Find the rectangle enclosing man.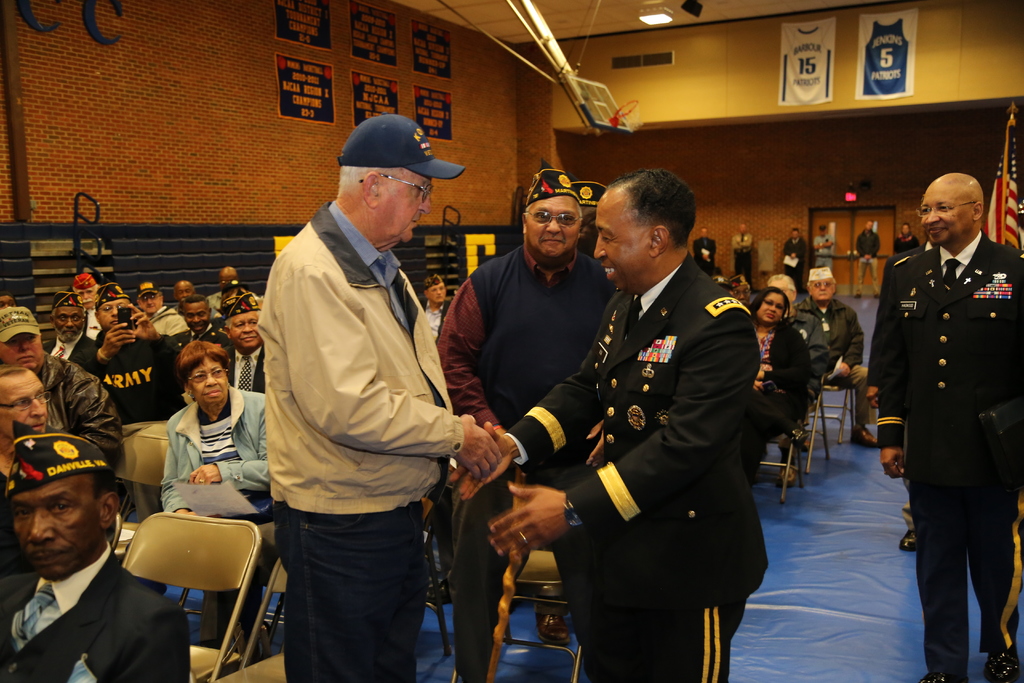
[0,365,56,534].
